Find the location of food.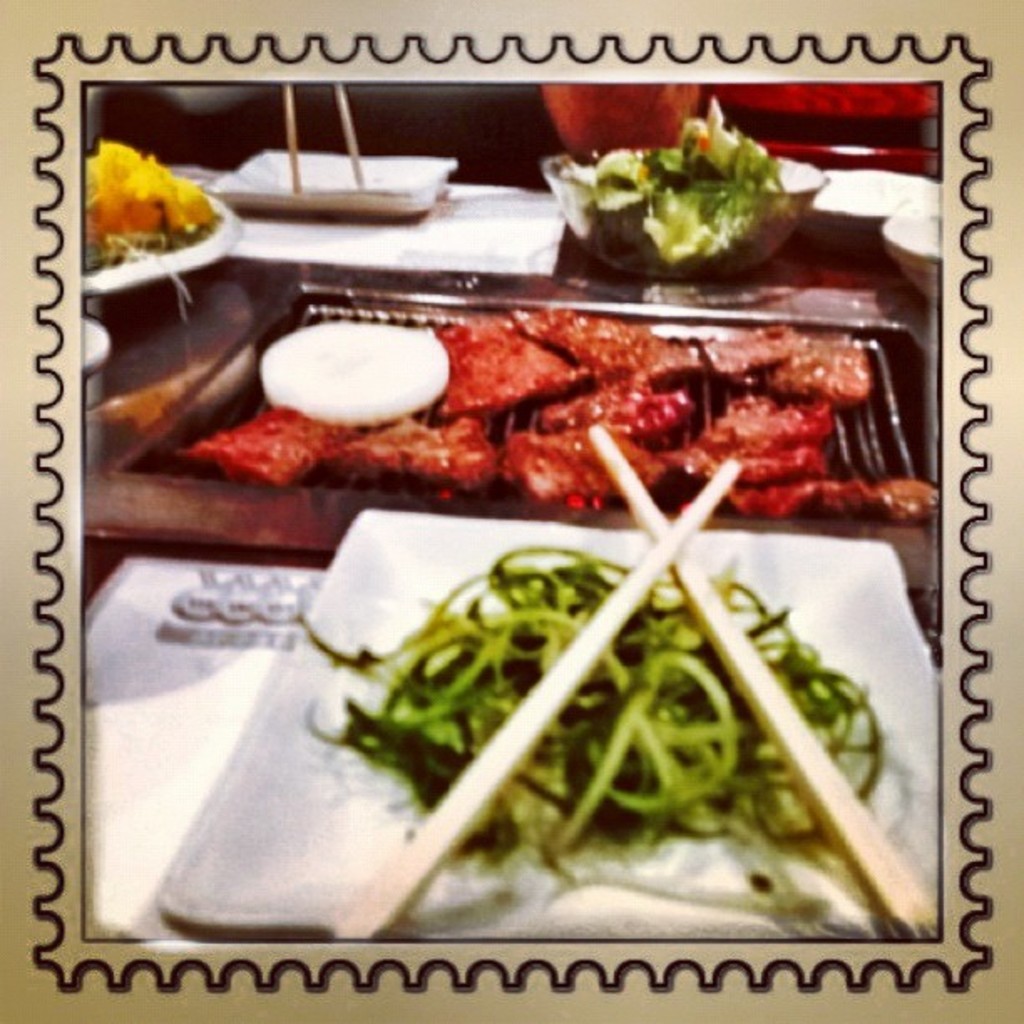
Location: <region>768, 333, 867, 415</region>.
